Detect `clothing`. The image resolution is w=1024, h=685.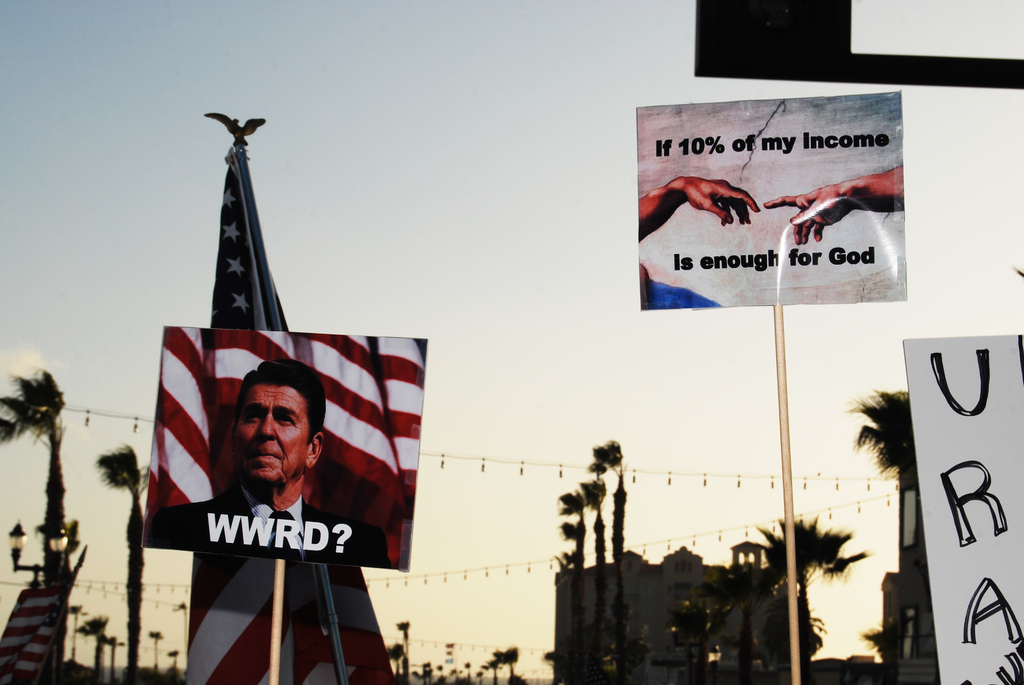
BBox(141, 473, 394, 558).
